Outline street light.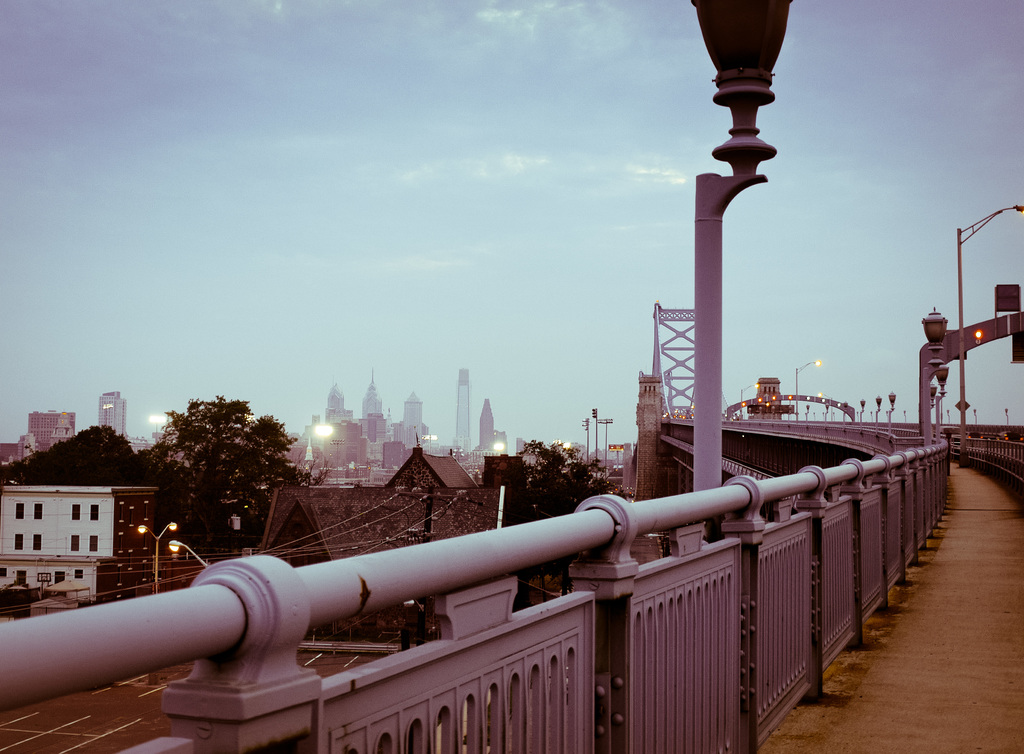
Outline: (904, 410, 906, 422).
